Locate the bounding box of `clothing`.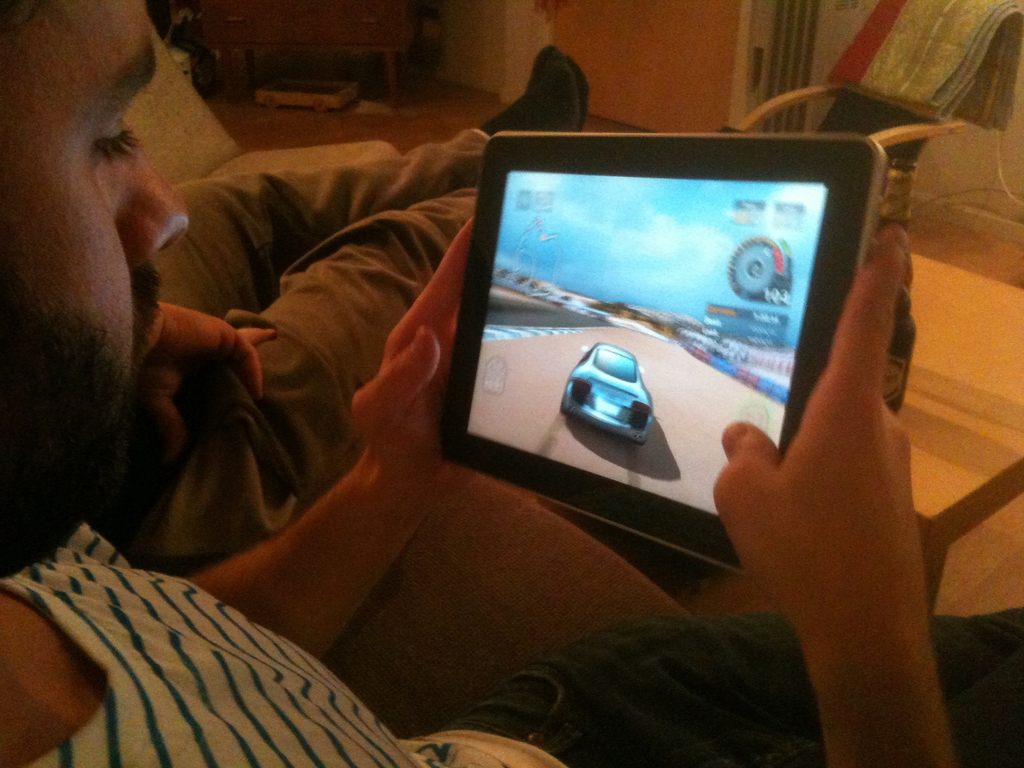
Bounding box: l=1, t=510, r=1023, b=767.
